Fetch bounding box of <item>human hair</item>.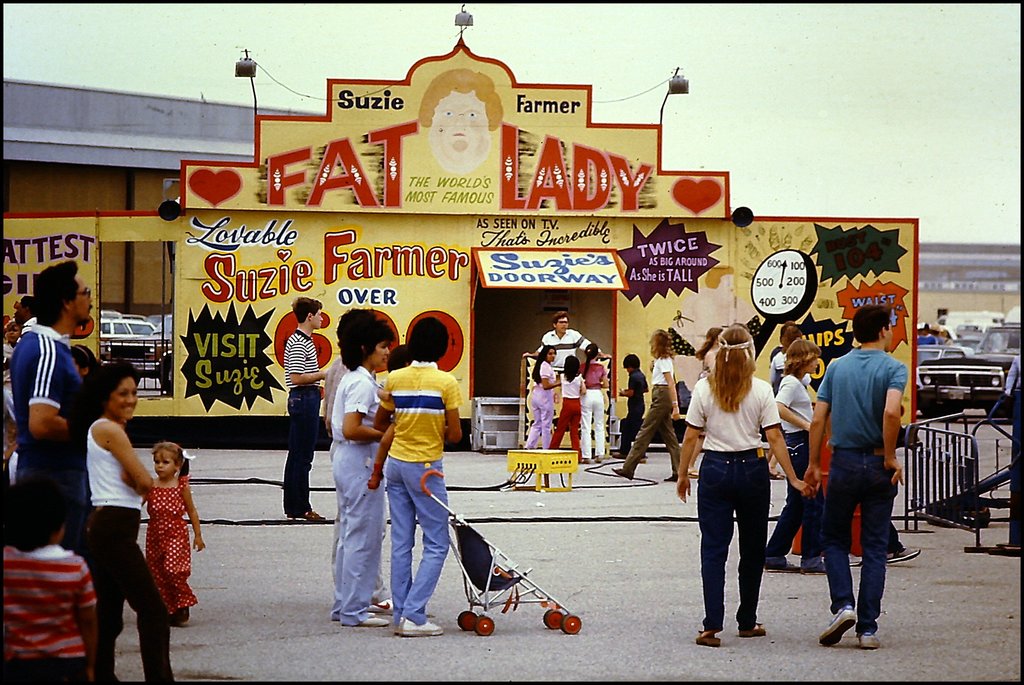
Bbox: (left=850, top=305, right=891, bottom=346).
